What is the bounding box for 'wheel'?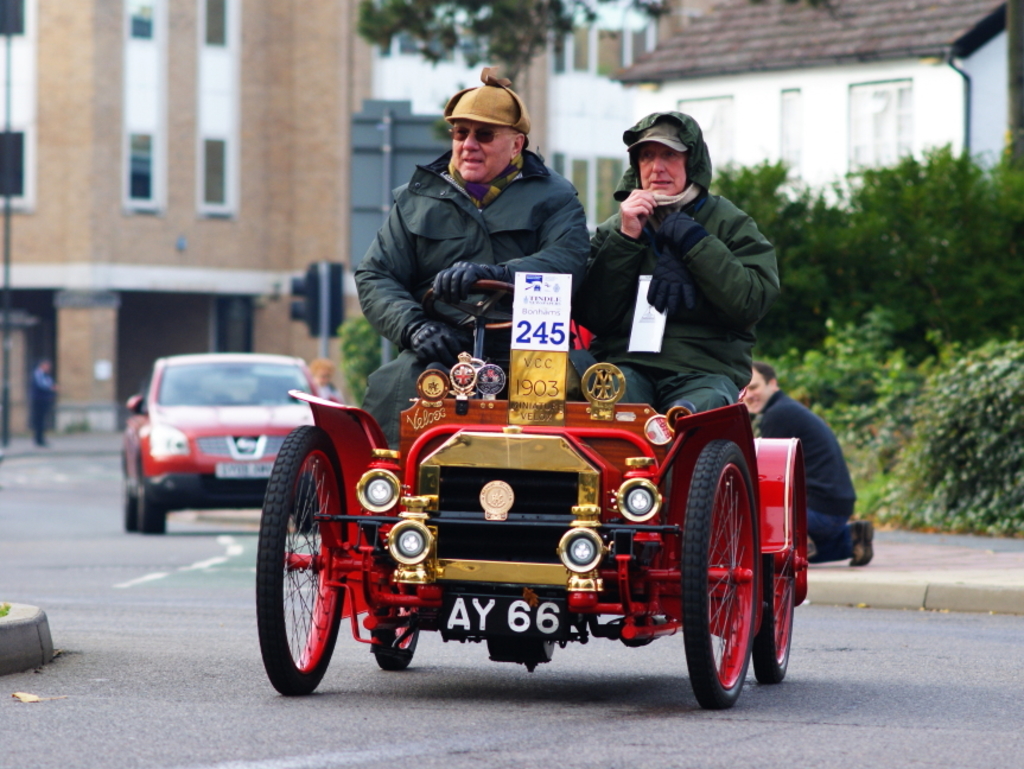
(left=133, top=478, right=173, bottom=538).
